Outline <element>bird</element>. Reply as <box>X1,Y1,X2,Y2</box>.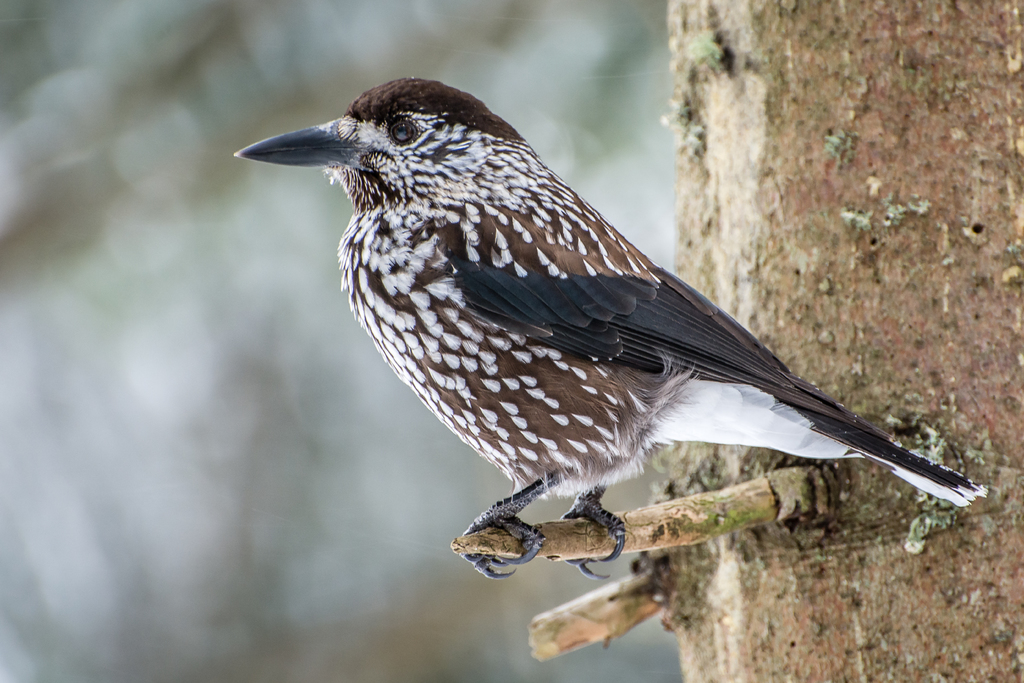
<box>234,74,984,569</box>.
